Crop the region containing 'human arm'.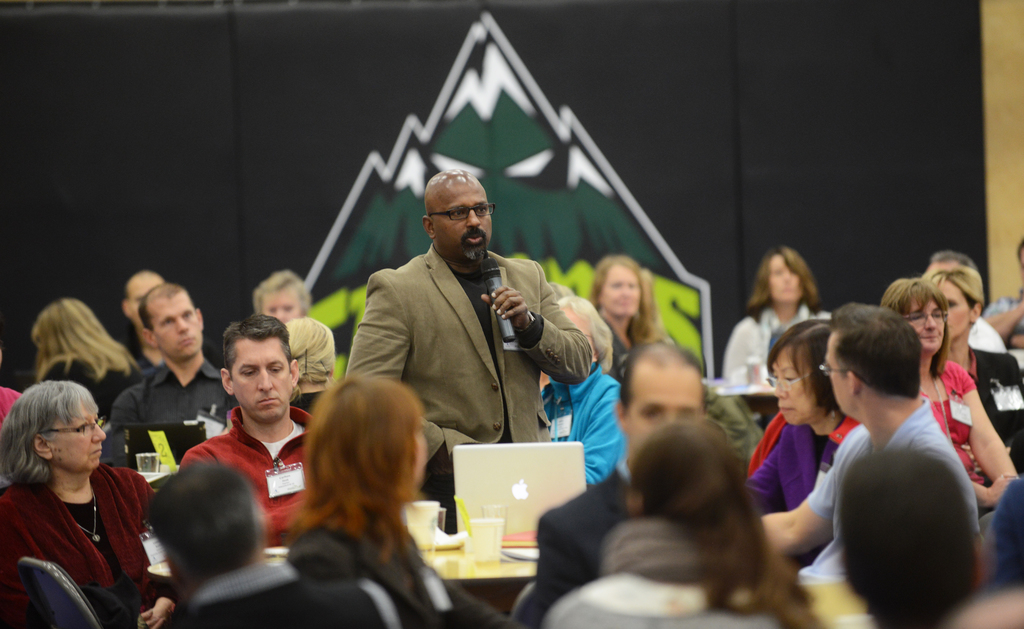
Crop region: [x1=968, y1=471, x2=1021, y2=509].
